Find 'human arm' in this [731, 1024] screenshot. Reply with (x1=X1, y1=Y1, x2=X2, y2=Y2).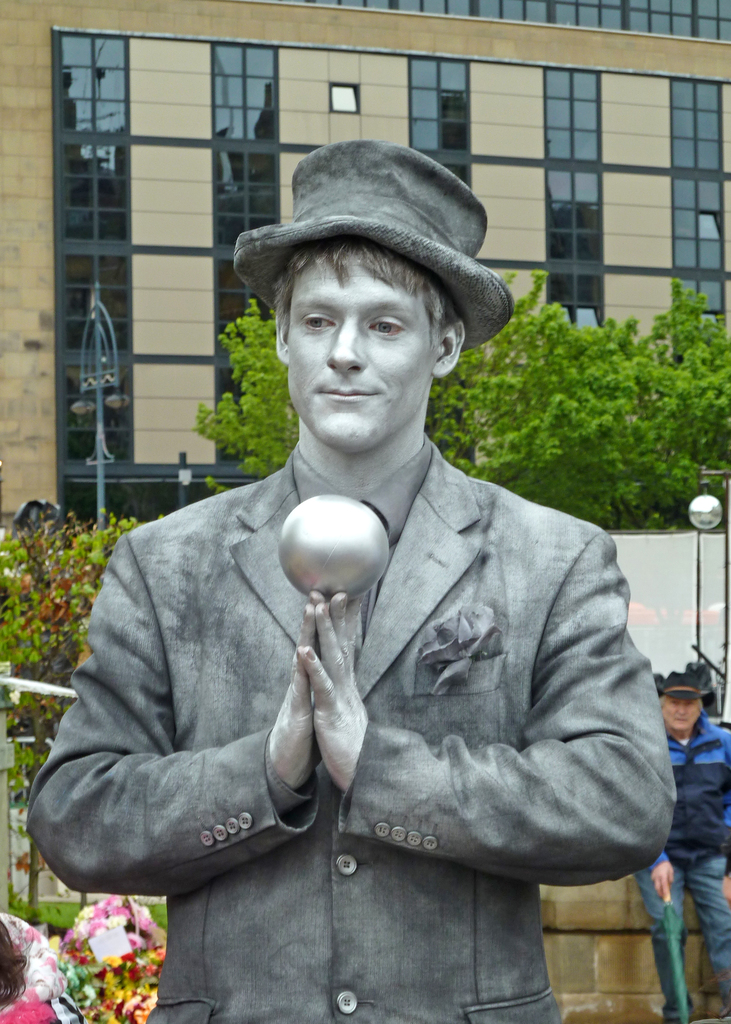
(x1=651, y1=851, x2=677, y2=902).
